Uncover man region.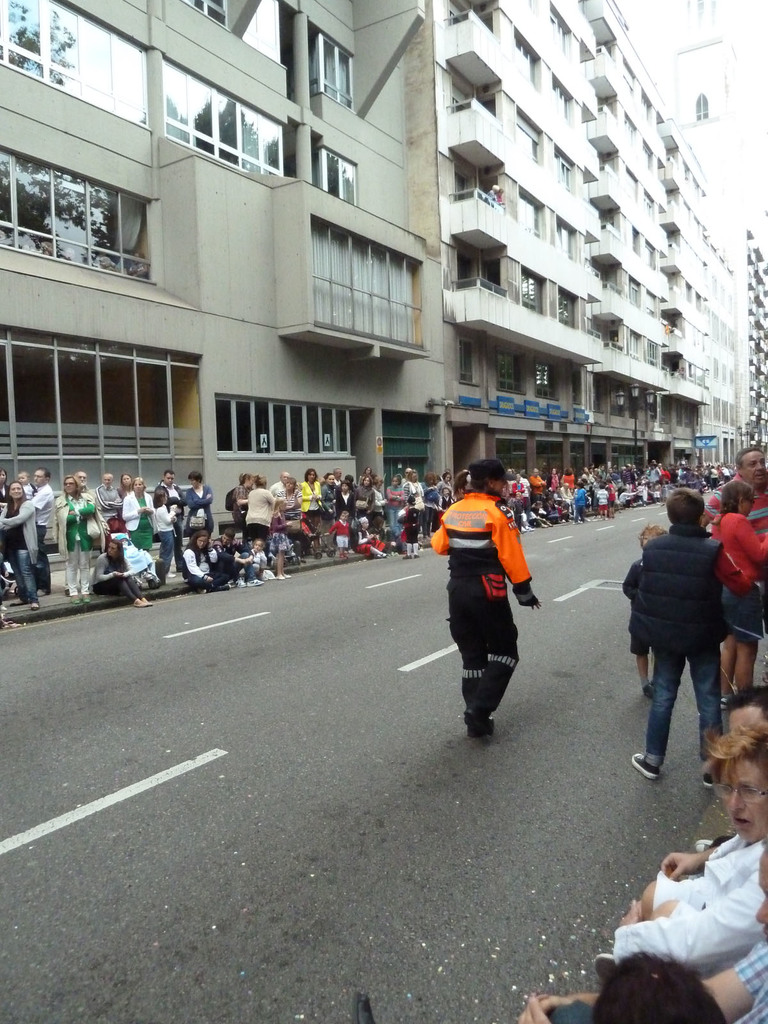
Uncovered: 430:460:541:743.
